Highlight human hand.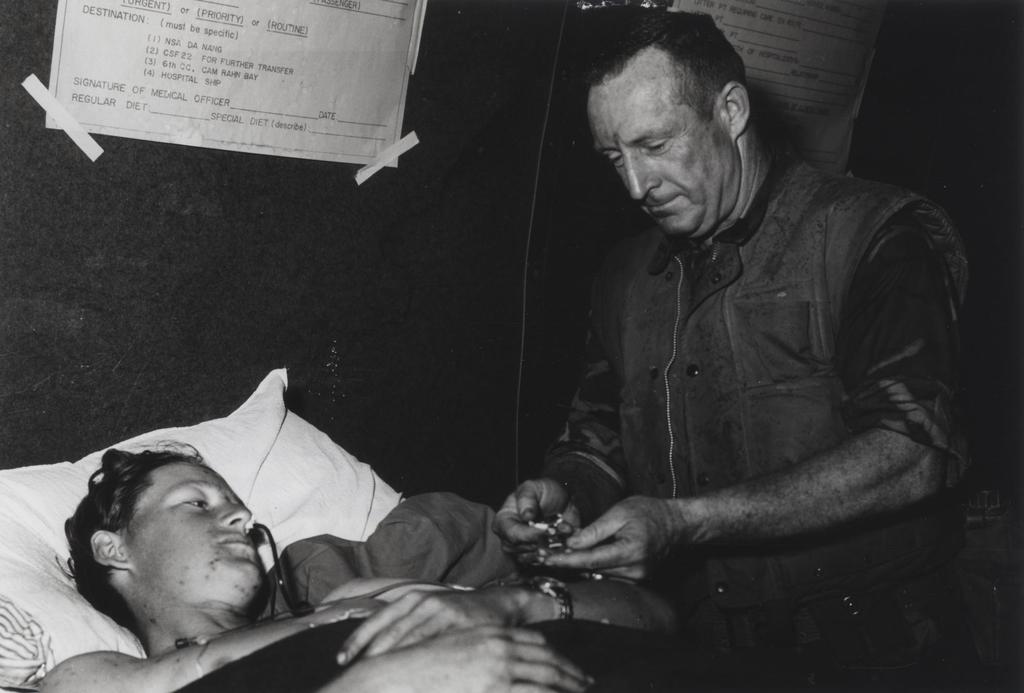
Highlighted region: x1=499 y1=480 x2=590 y2=566.
